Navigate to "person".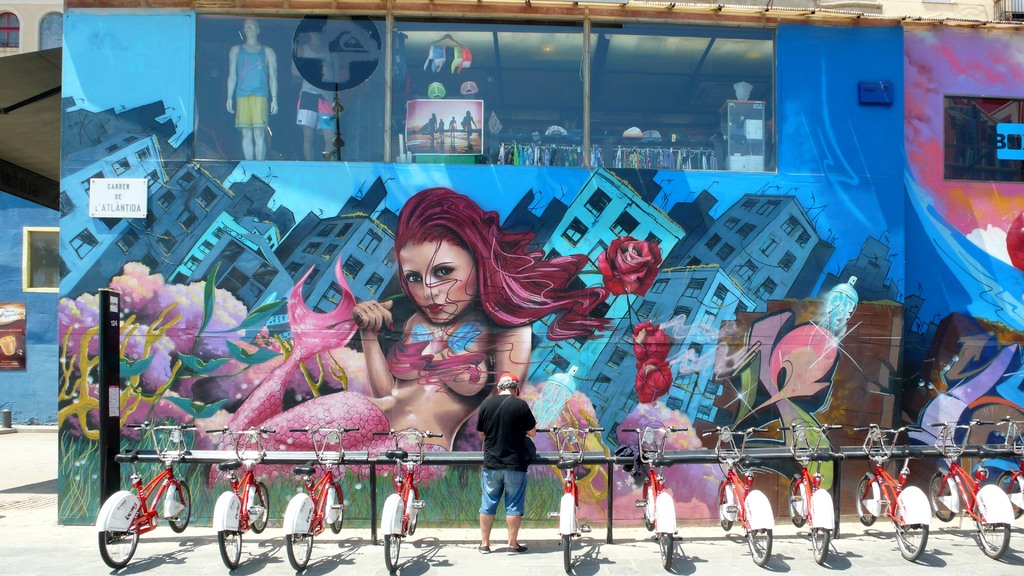
Navigation target: (x1=218, y1=179, x2=605, y2=498).
